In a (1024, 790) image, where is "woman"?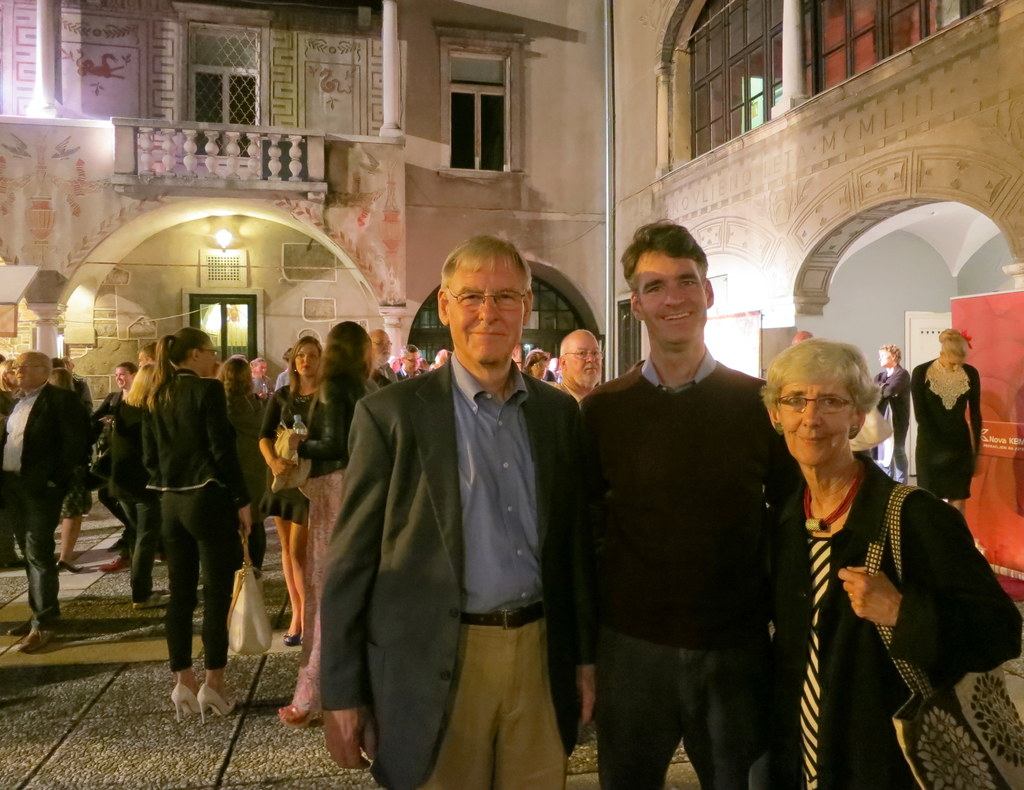
<box>757,330,995,776</box>.
